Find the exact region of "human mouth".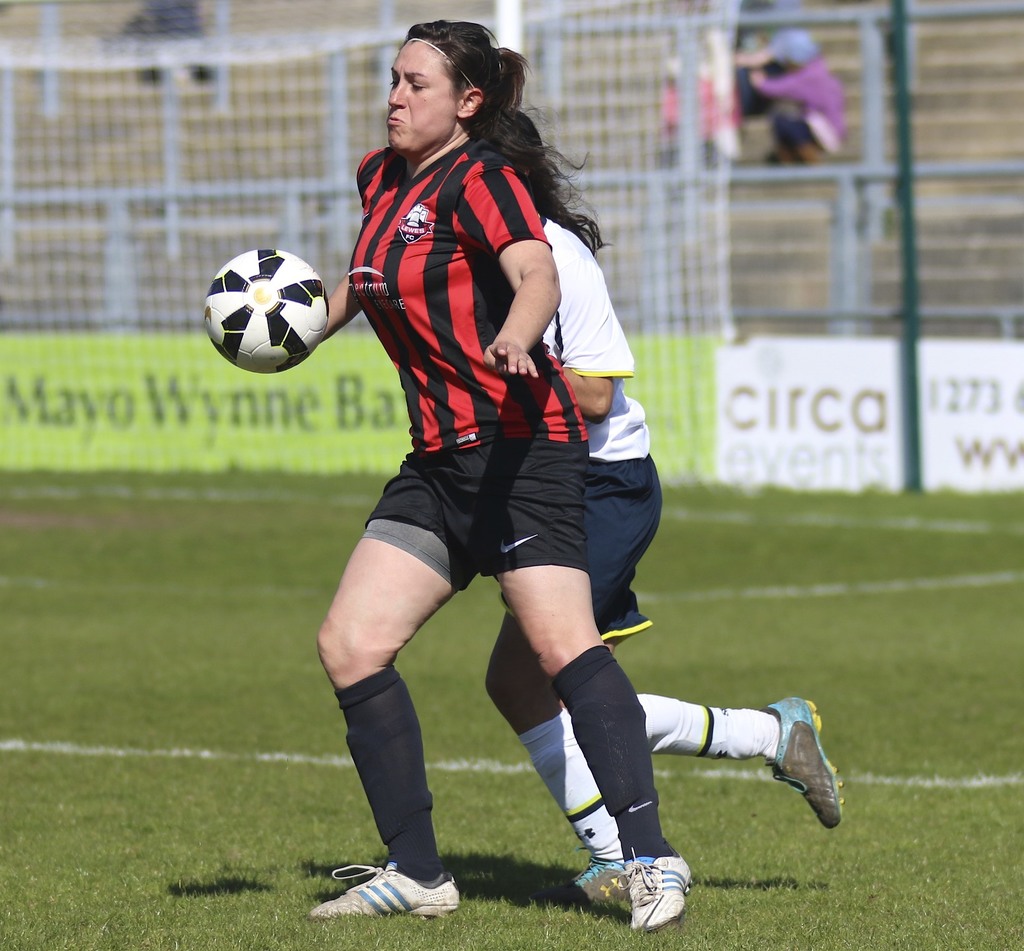
Exact region: [388, 116, 404, 129].
